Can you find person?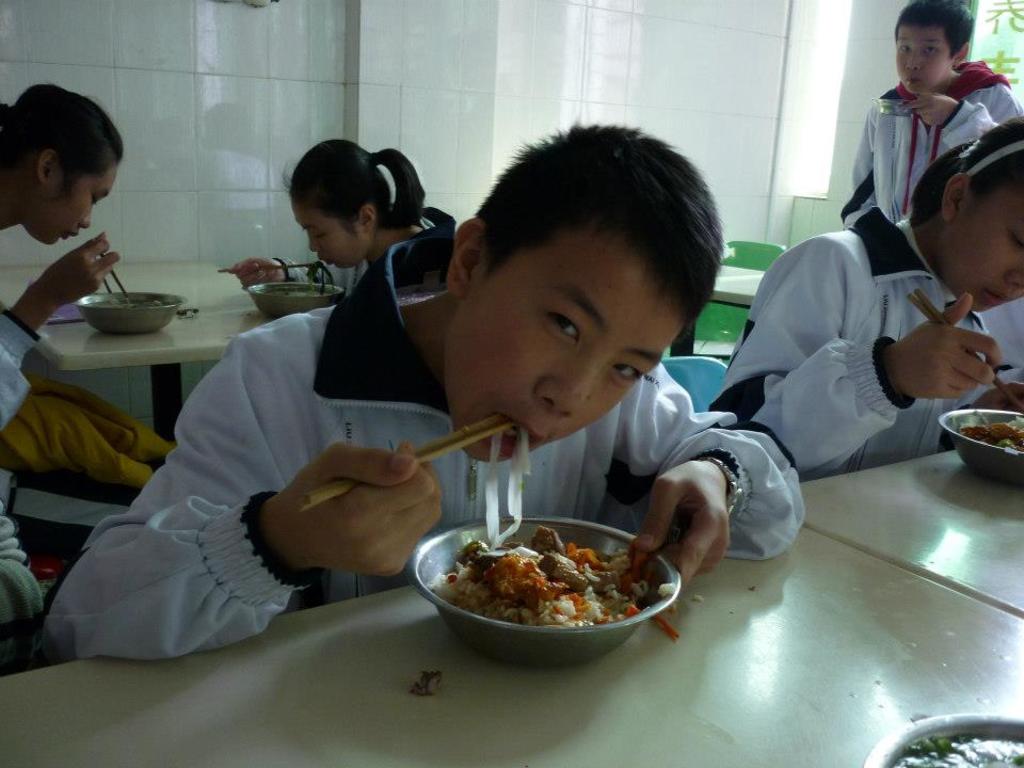
Yes, bounding box: bbox(39, 117, 807, 662).
